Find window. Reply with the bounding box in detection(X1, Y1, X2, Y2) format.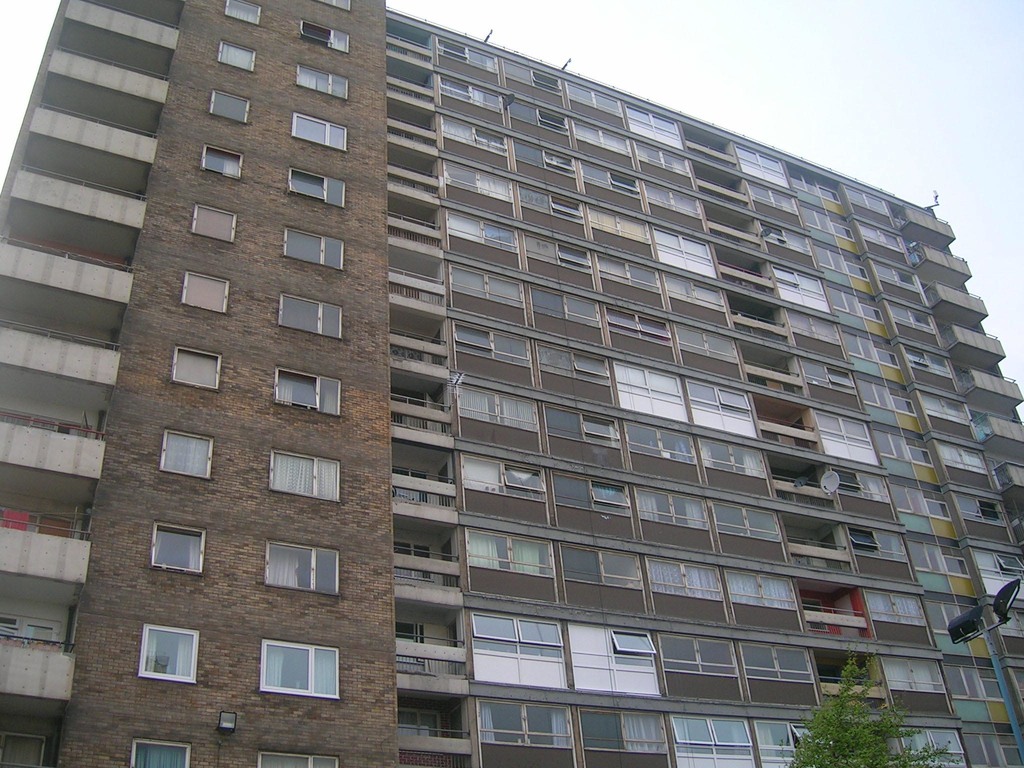
detection(298, 17, 358, 57).
